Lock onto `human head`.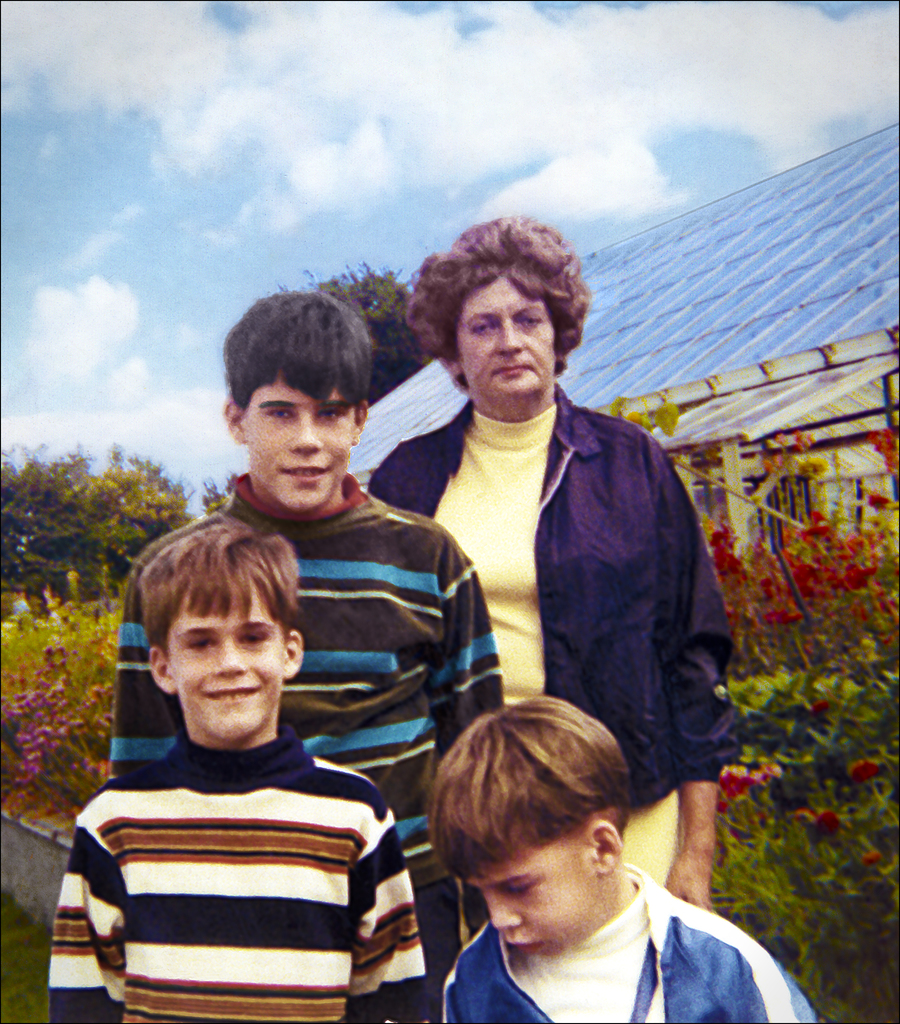
Locked: x1=121 y1=513 x2=310 y2=755.
